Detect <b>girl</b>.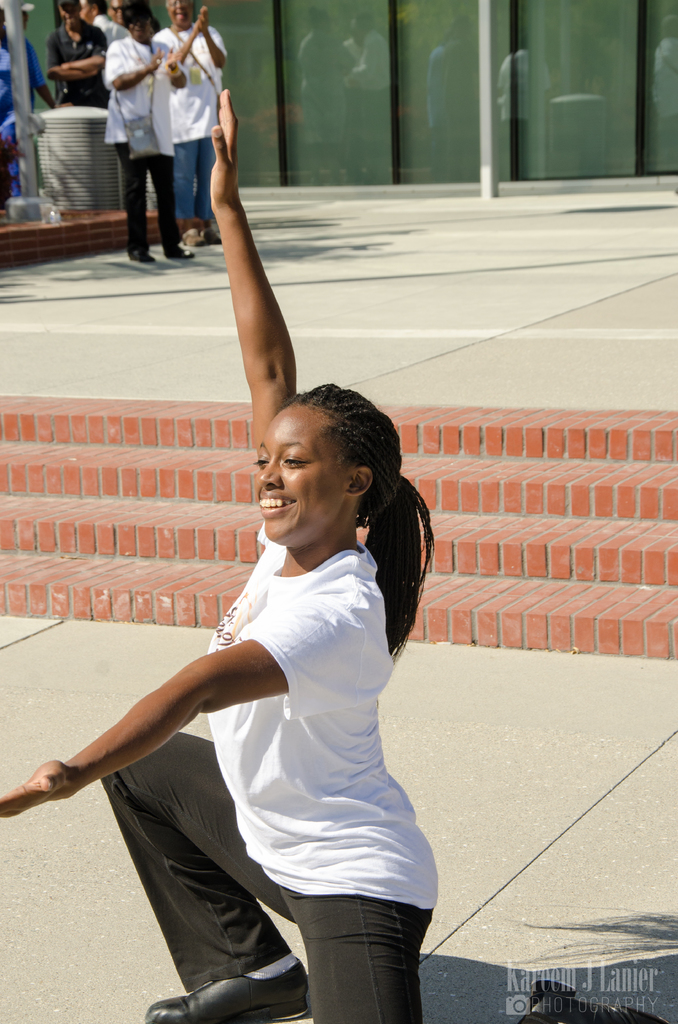
Detected at locate(0, 85, 663, 1023).
